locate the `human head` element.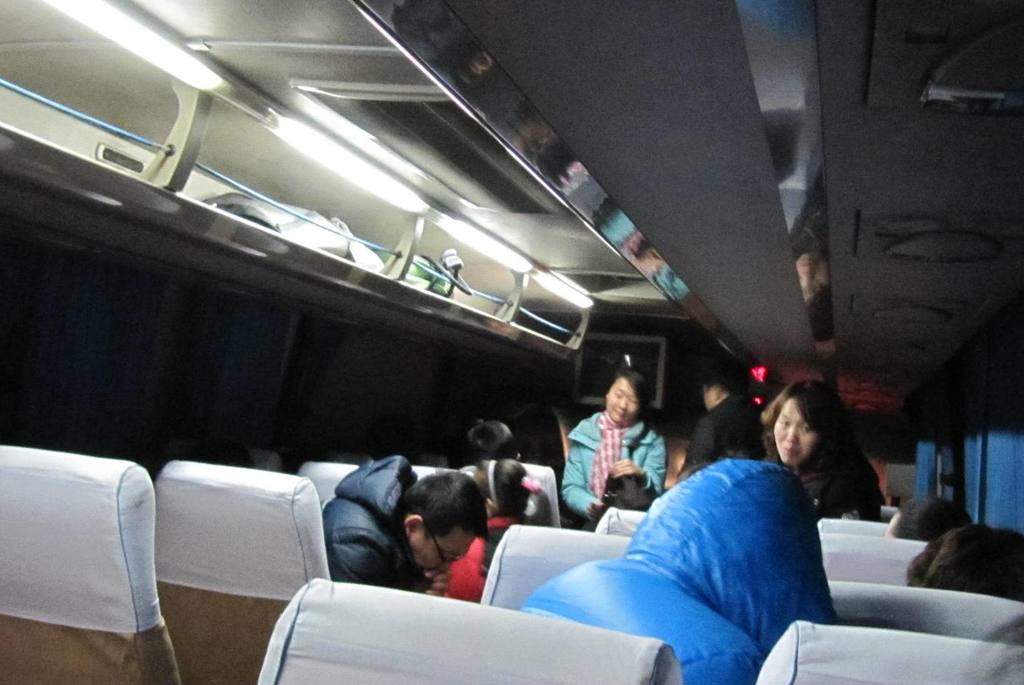
Element bbox: bbox=(383, 487, 491, 584).
